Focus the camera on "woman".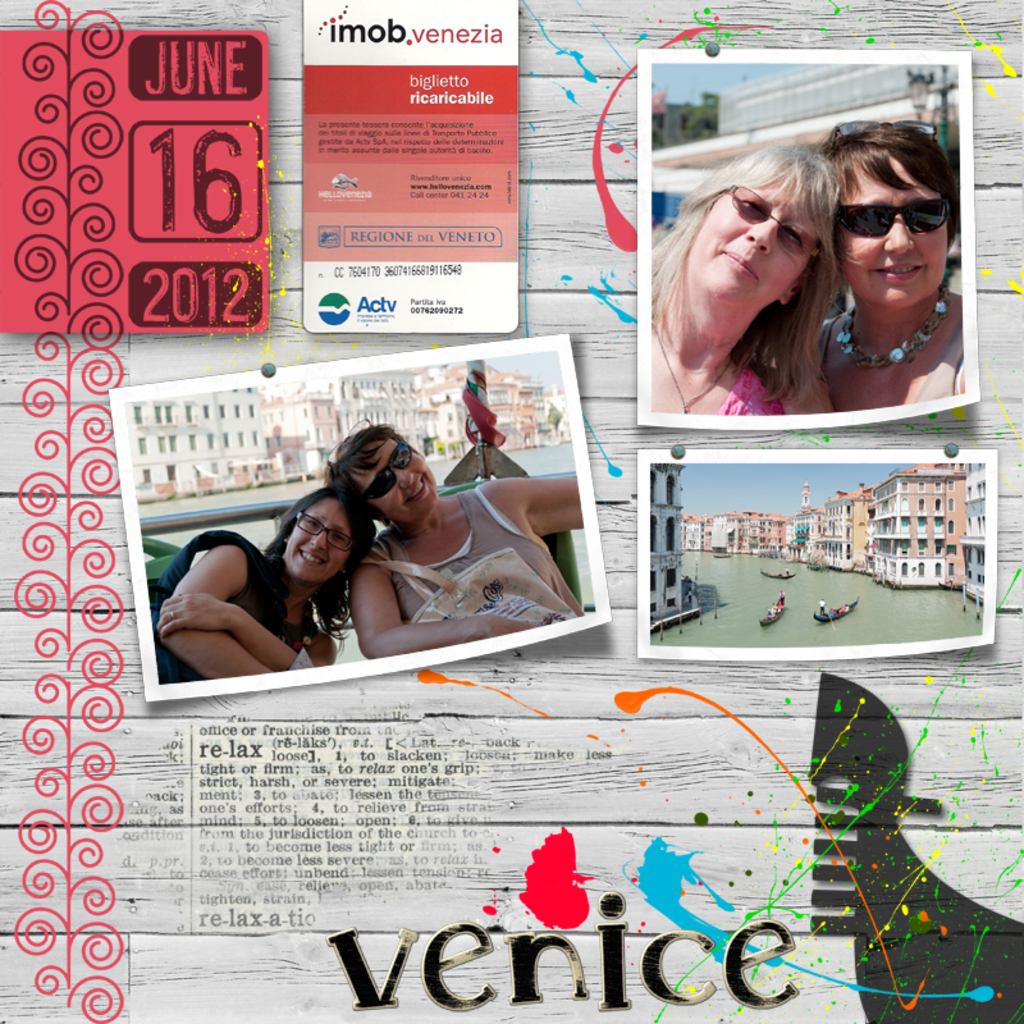
Focus region: <bbox>808, 114, 974, 394</bbox>.
